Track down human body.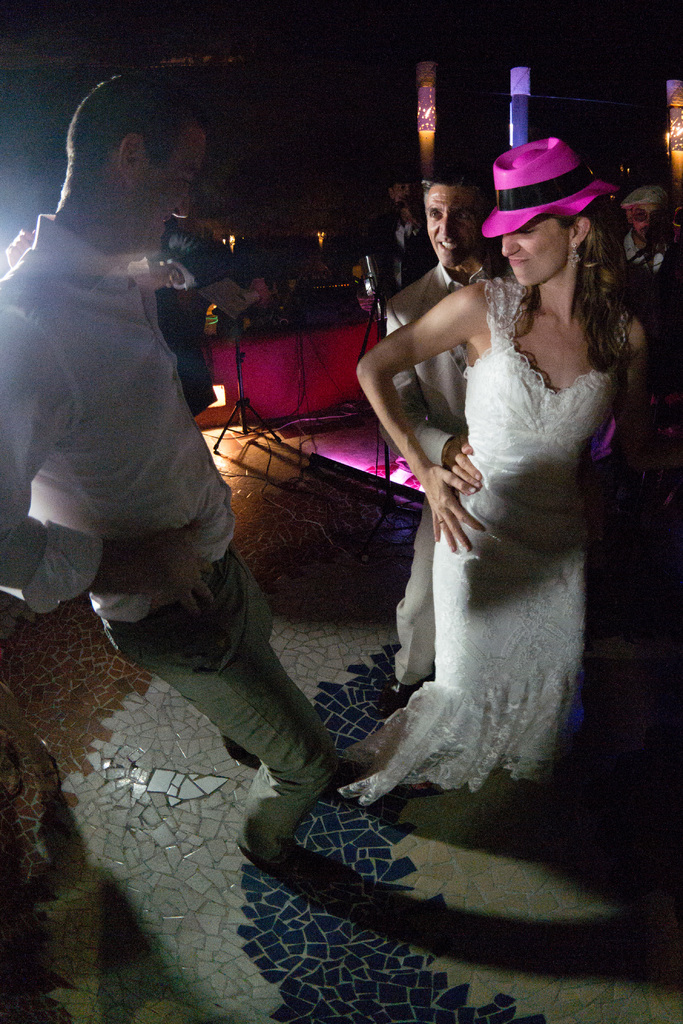
Tracked to pyautogui.locateOnScreen(614, 236, 671, 449).
